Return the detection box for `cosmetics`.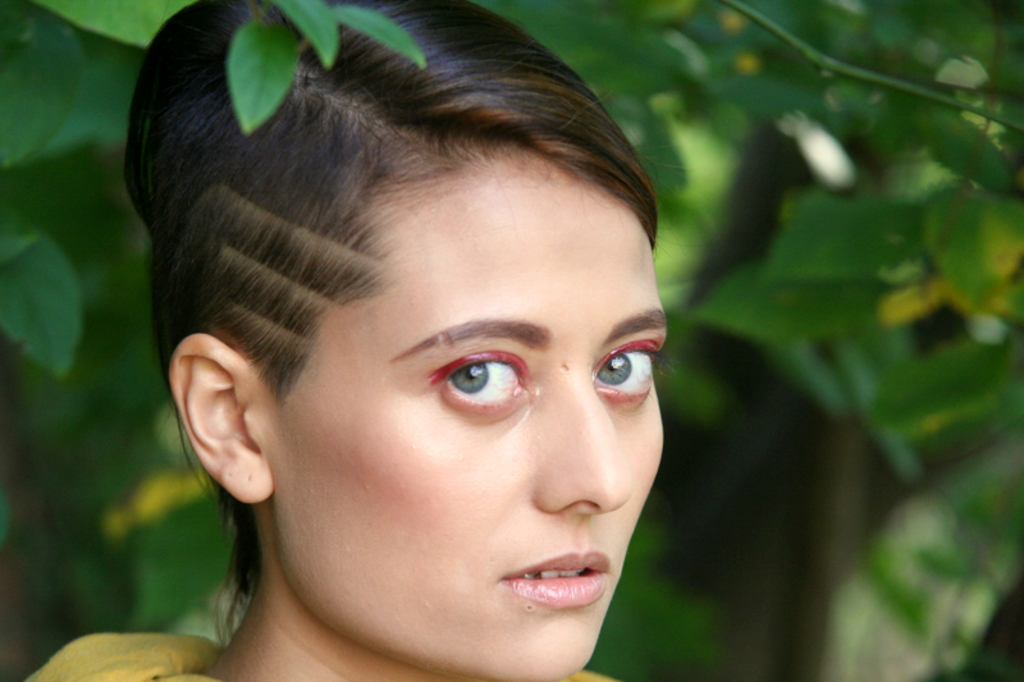
[594, 340, 668, 376].
